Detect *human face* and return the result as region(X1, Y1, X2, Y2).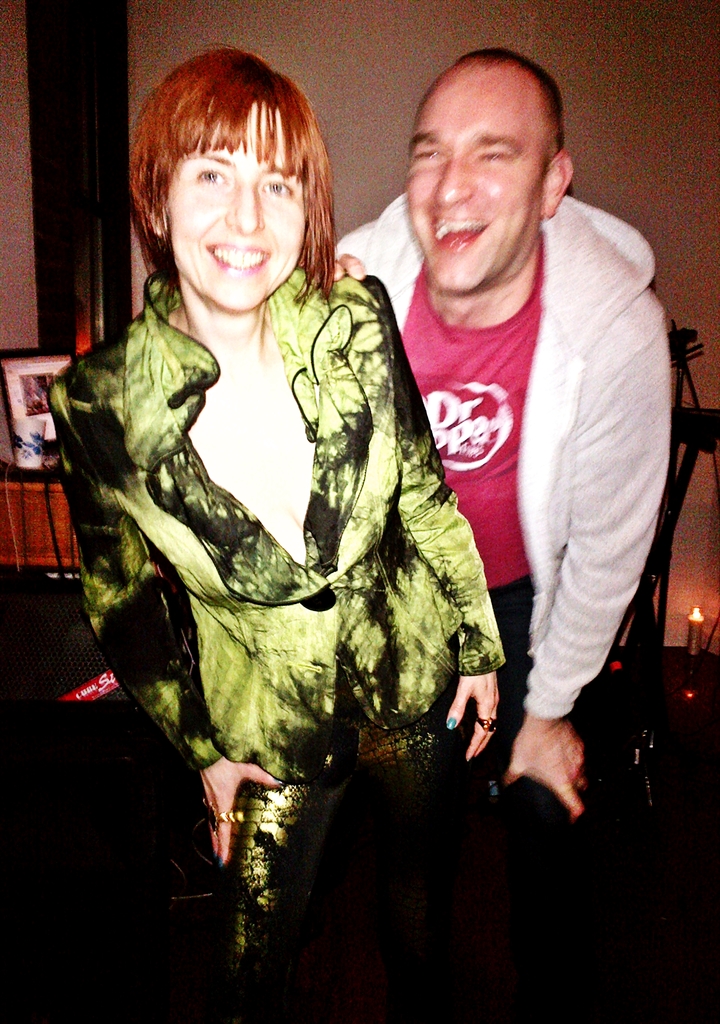
region(407, 64, 545, 290).
